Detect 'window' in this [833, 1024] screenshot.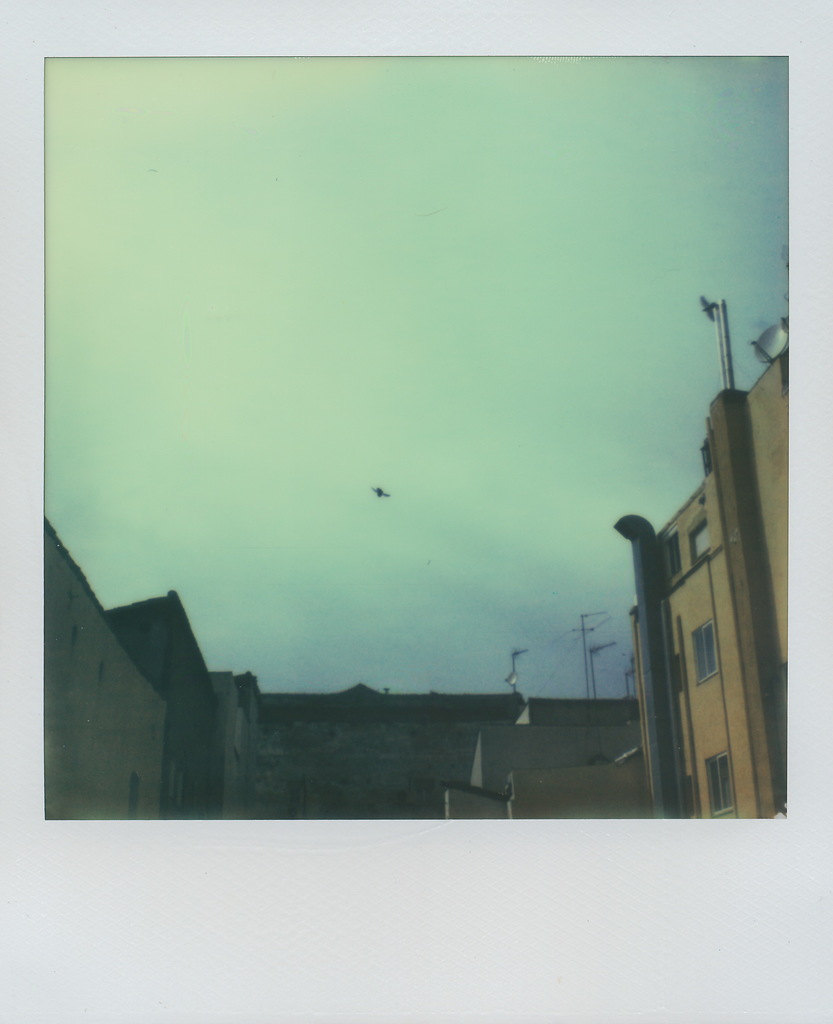
Detection: bbox=[709, 750, 738, 815].
